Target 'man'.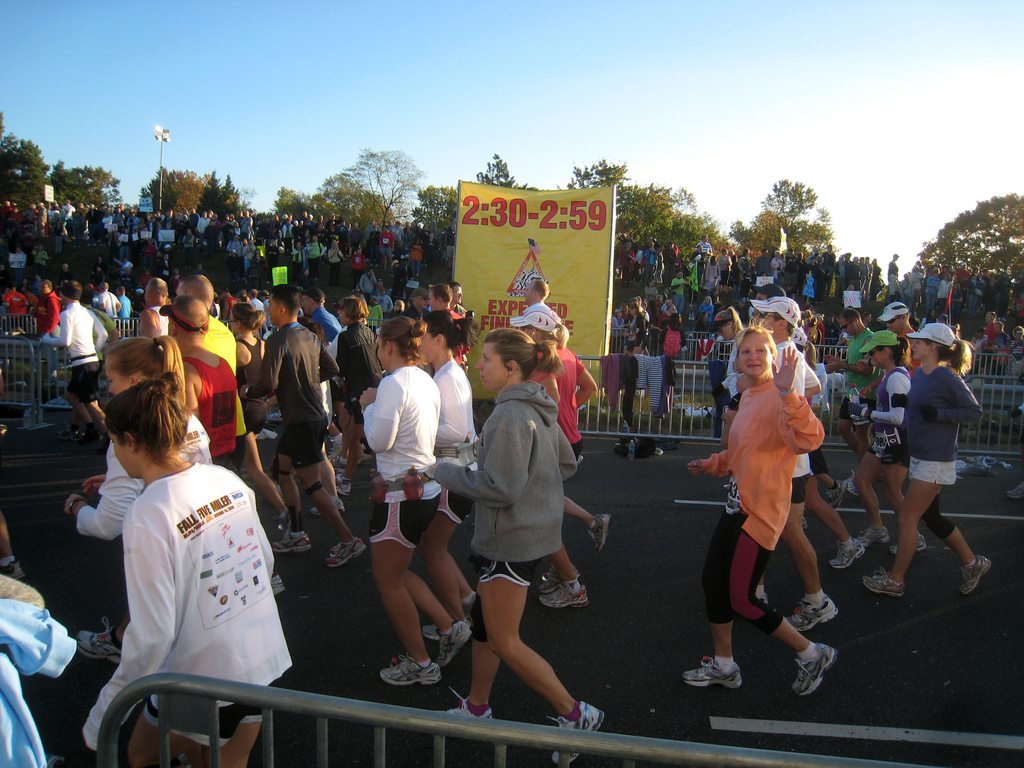
Target region: {"x1": 232, "y1": 285, "x2": 369, "y2": 564}.
